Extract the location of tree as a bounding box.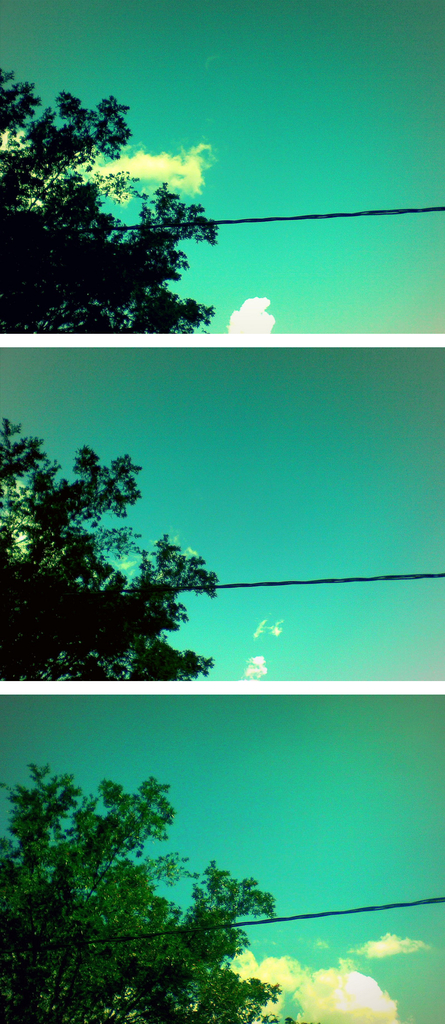
x1=15 y1=77 x2=232 y2=340.
